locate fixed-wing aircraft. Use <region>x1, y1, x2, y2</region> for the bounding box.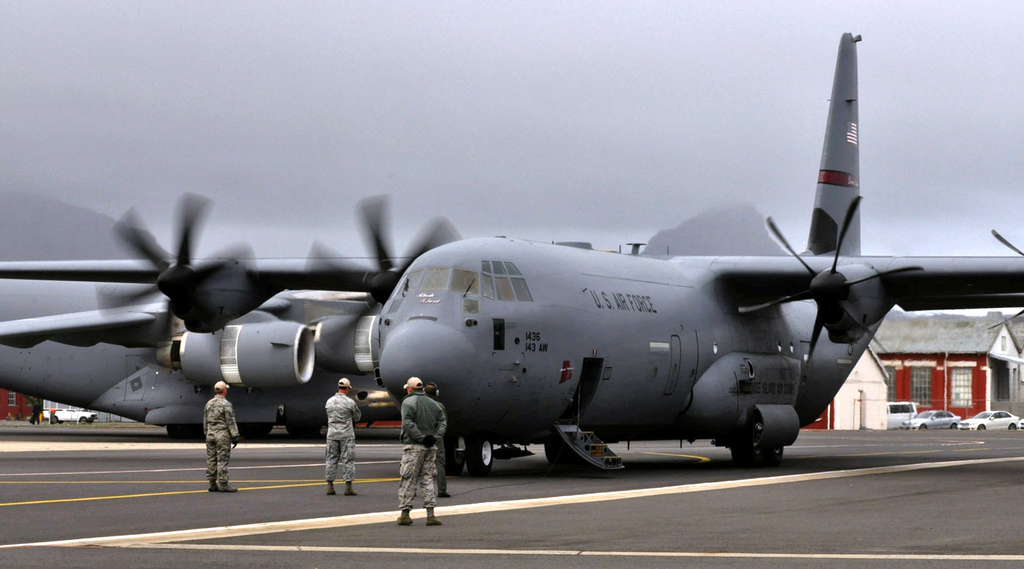
<region>0, 284, 414, 444</region>.
